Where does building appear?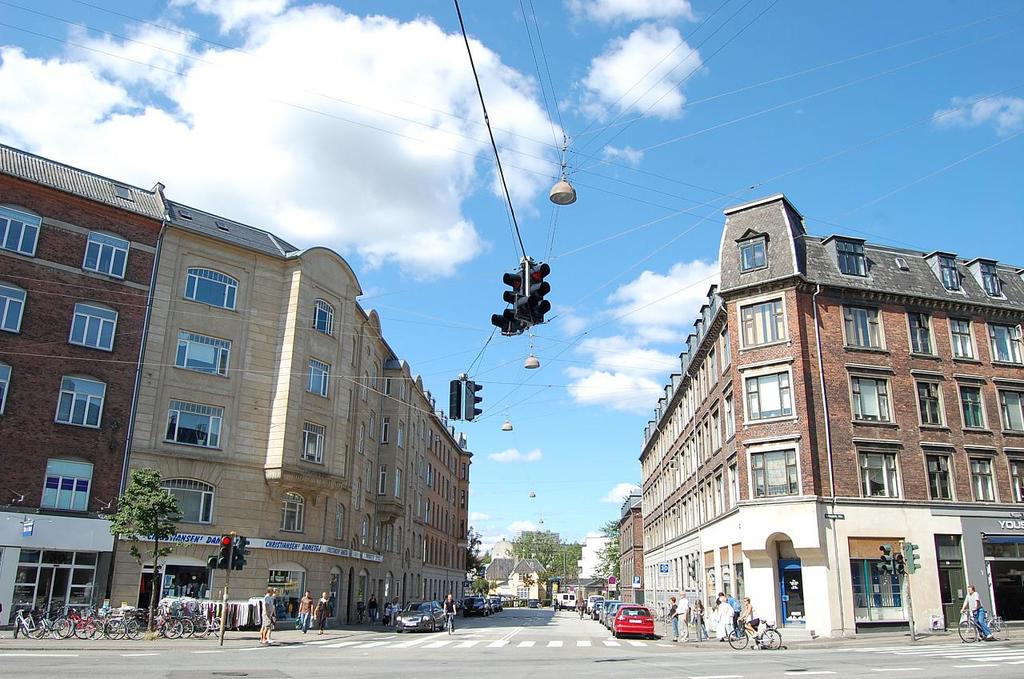
Appears at {"left": 614, "top": 495, "right": 642, "bottom": 607}.
